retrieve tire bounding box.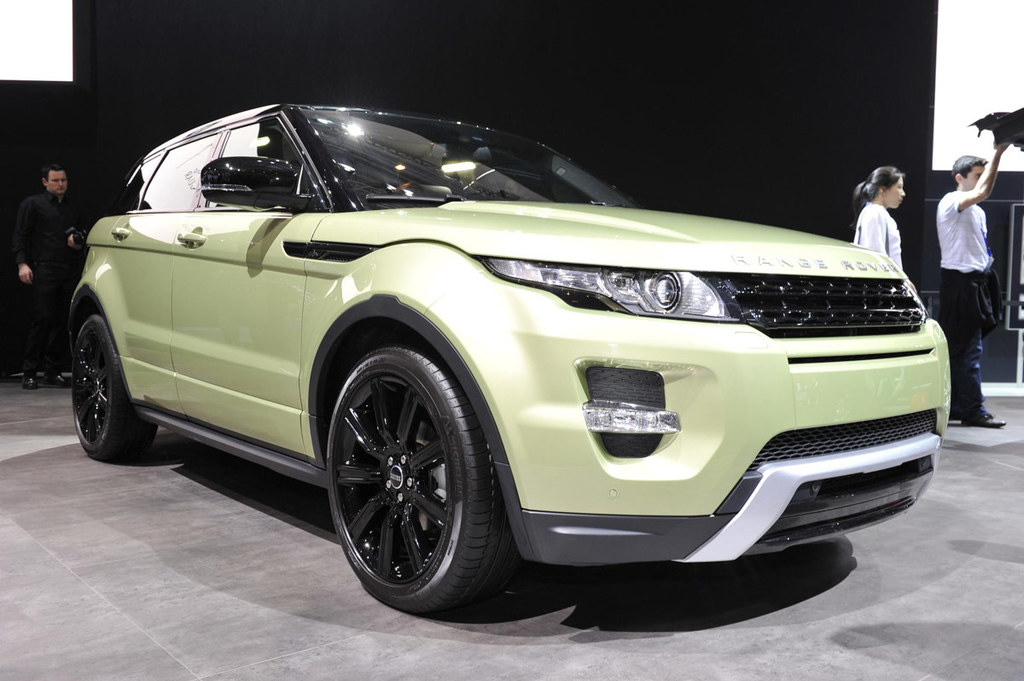
Bounding box: pyautogui.locateOnScreen(315, 351, 496, 607).
